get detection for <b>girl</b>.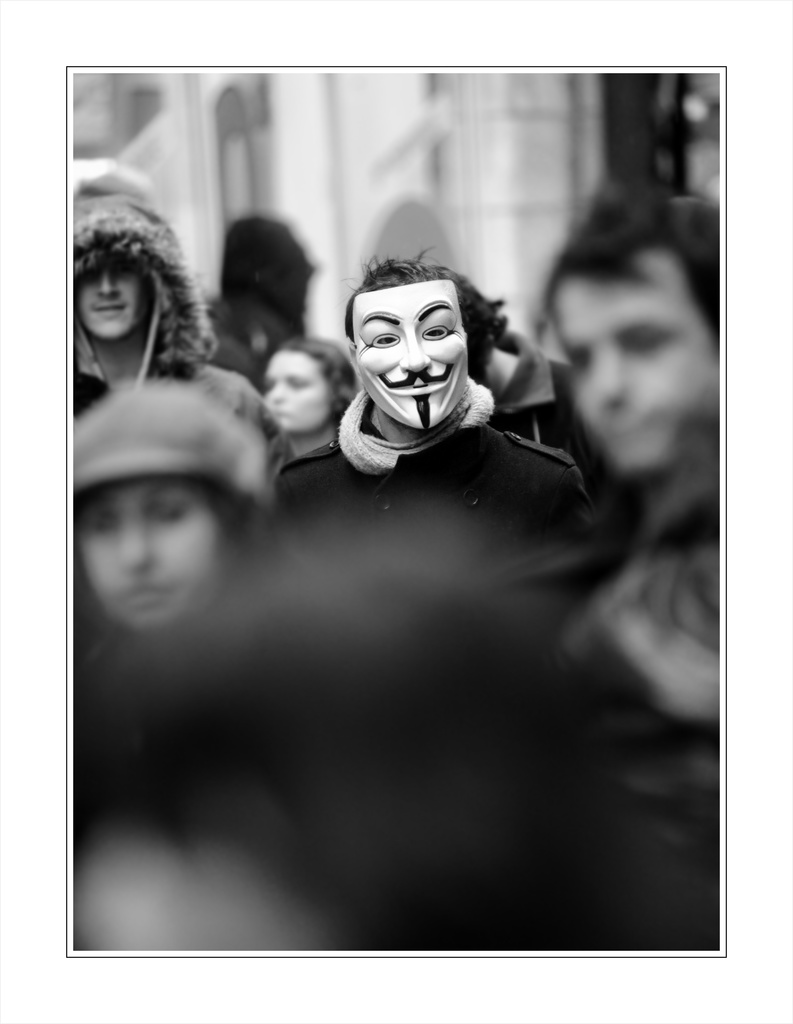
Detection: 68,379,276,673.
